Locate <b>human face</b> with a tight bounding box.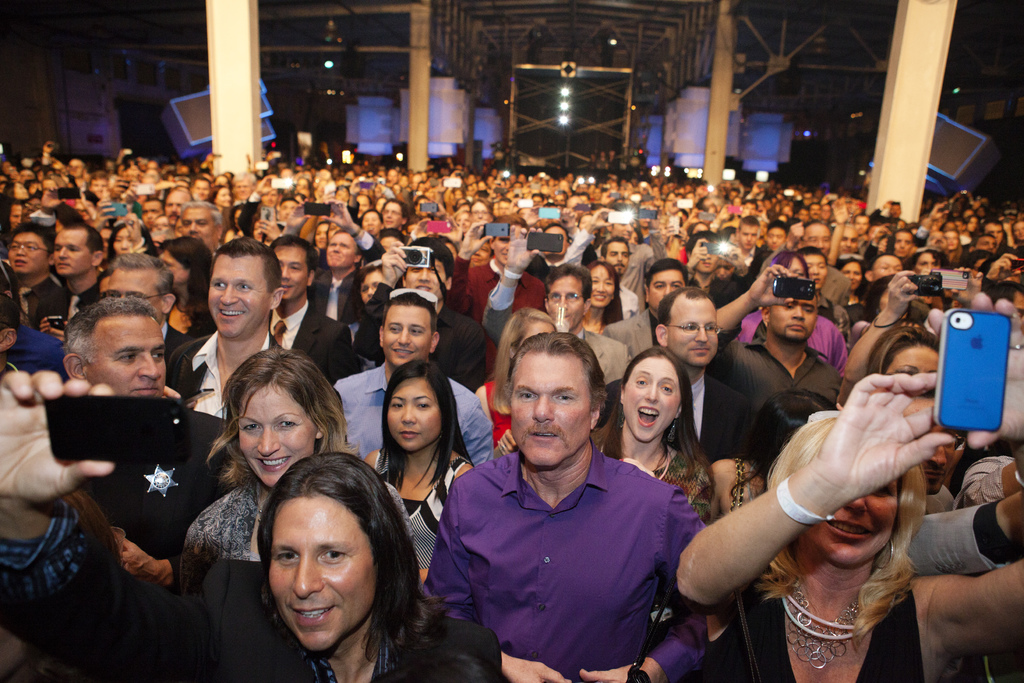
[2, 238, 47, 286].
